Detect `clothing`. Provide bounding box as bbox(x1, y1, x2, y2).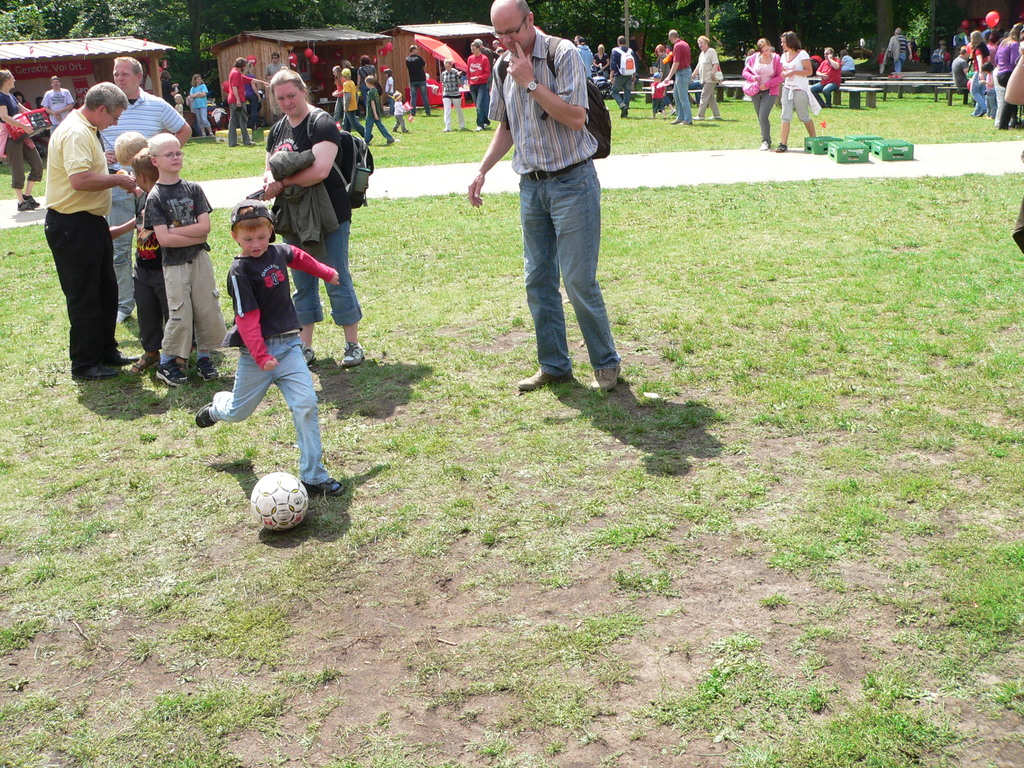
bbox(775, 45, 820, 114).
